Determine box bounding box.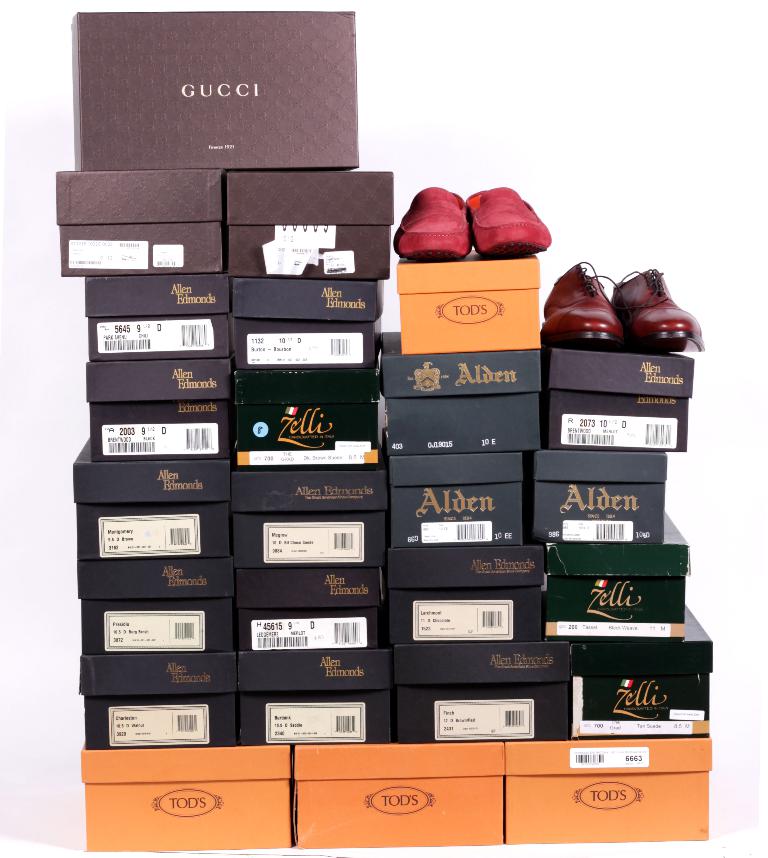
Determined: 234, 568, 388, 647.
